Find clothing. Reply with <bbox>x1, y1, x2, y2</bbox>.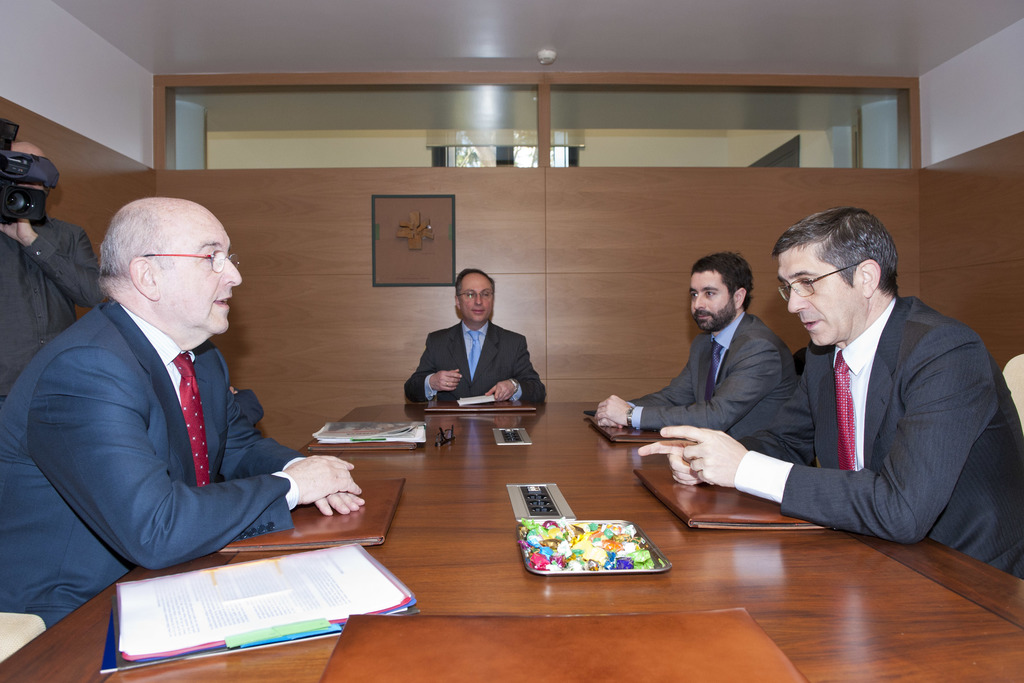
<bbox>403, 322, 545, 406</bbox>.
